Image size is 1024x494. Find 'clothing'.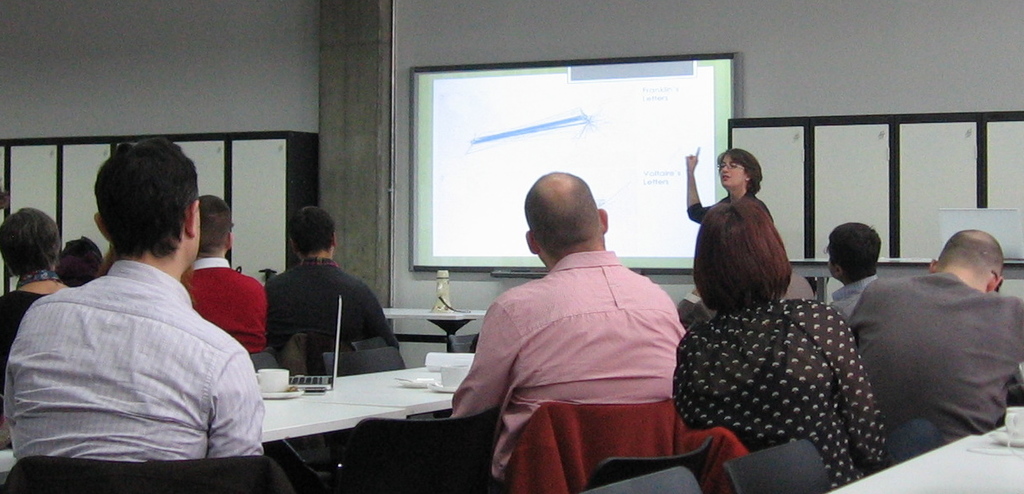
rect(260, 255, 399, 346).
